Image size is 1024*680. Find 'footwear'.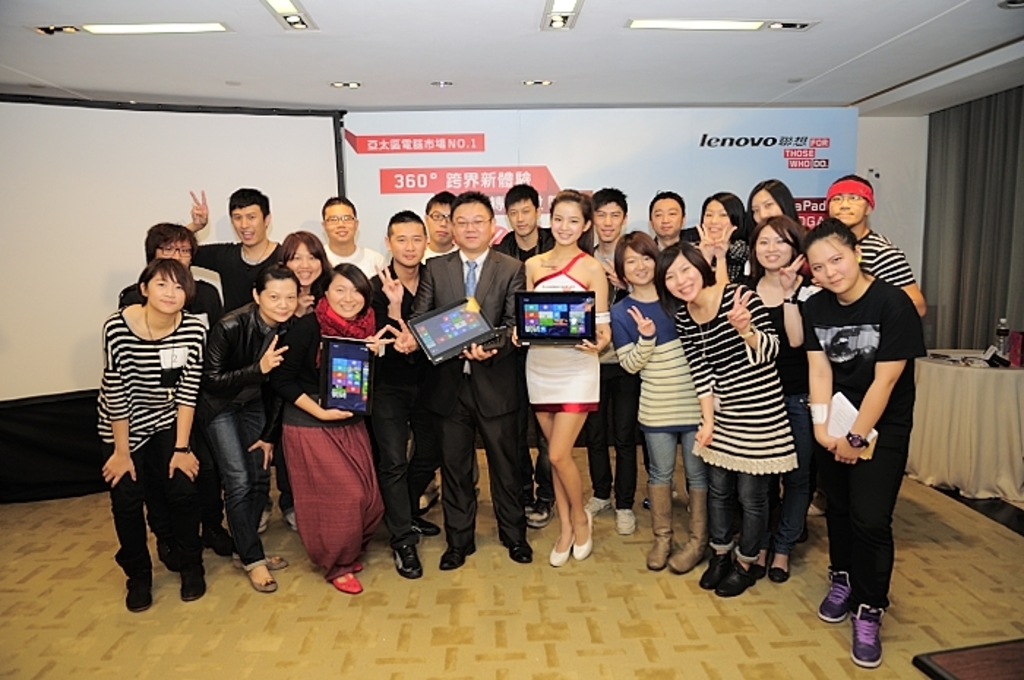
840, 579, 903, 660.
